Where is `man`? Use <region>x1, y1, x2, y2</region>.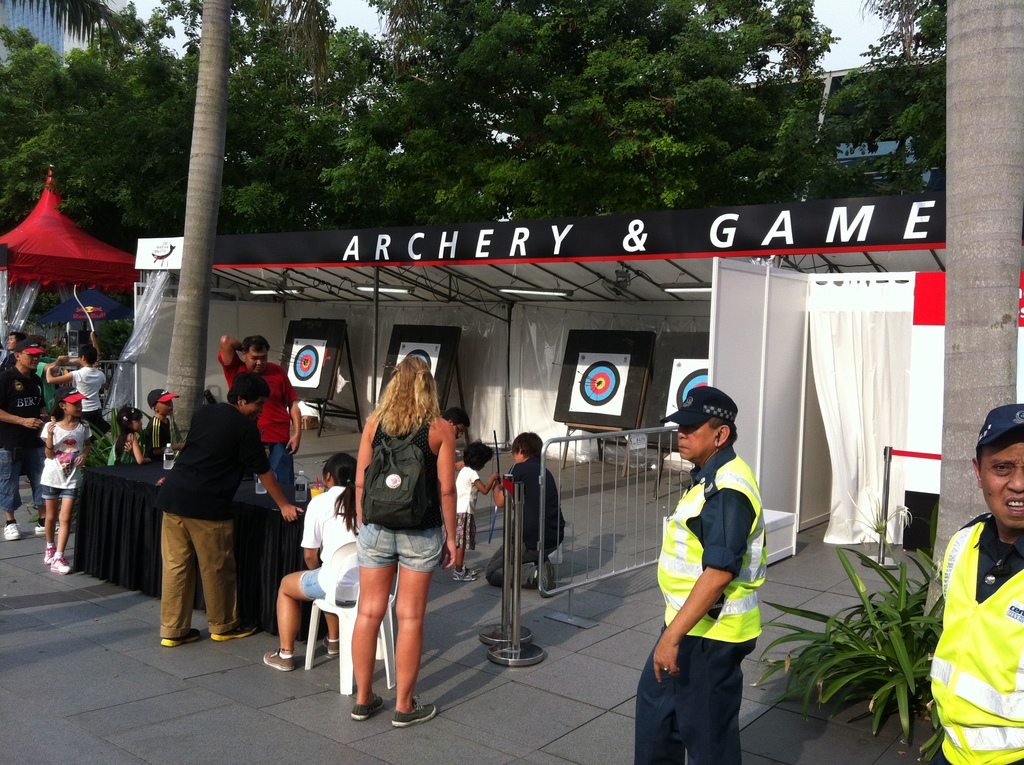
<region>218, 335, 300, 506</region>.
